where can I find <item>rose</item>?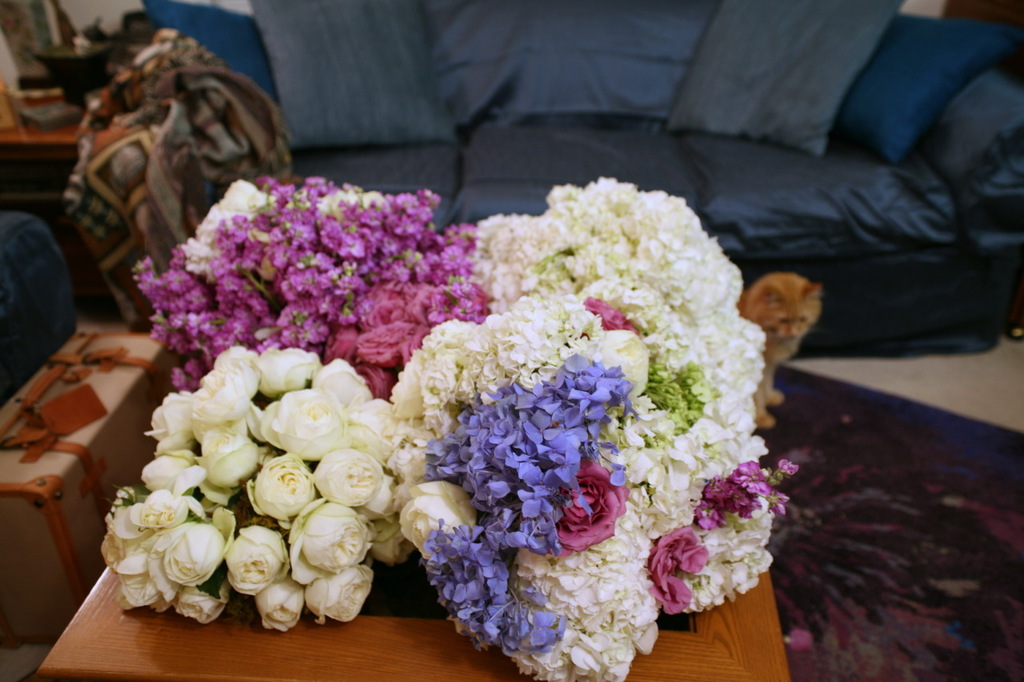
You can find it at x1=584, y1=295, x2=641, y2=329.
